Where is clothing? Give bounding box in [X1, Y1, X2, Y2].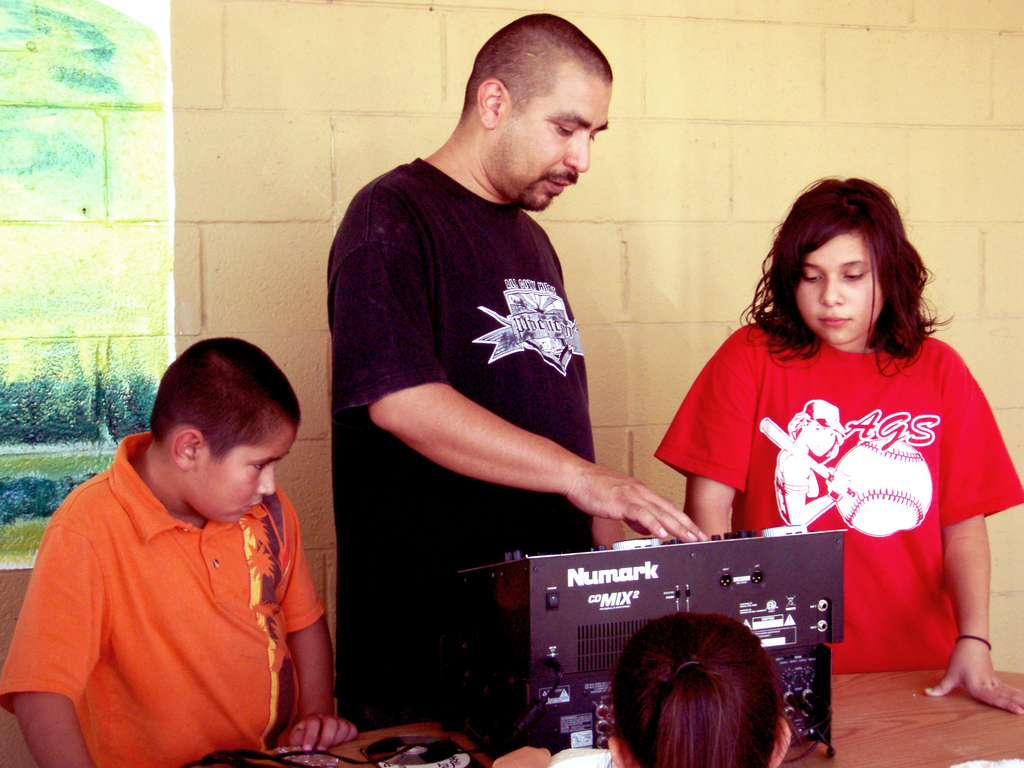
[651, 302, 1023, 676].
